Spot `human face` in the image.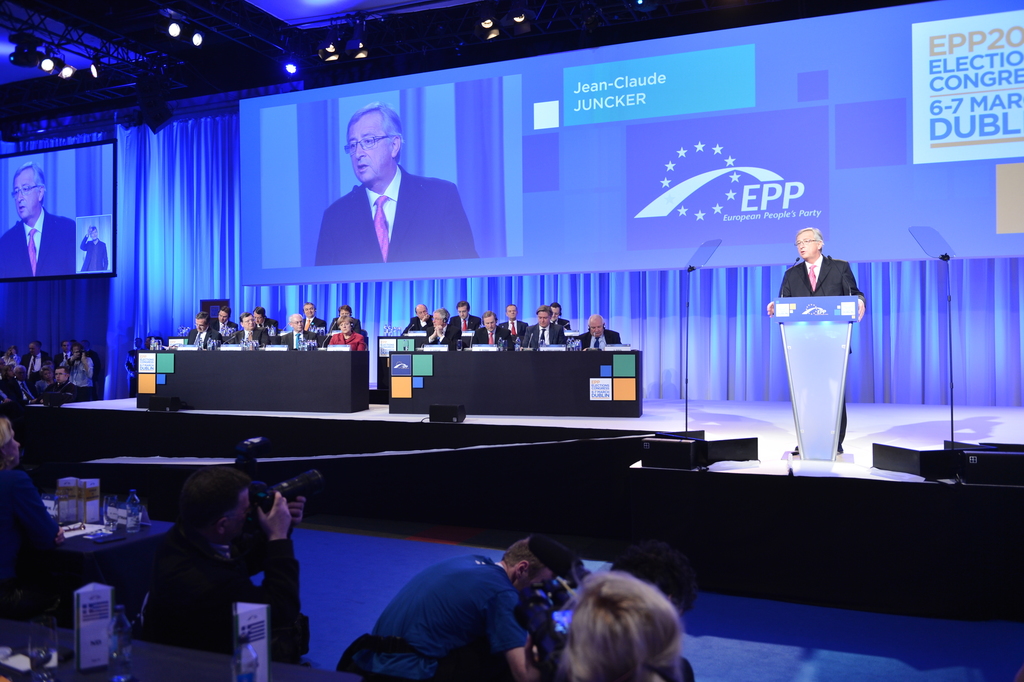
`human face` found at box=[538, 311, 549, 328].
